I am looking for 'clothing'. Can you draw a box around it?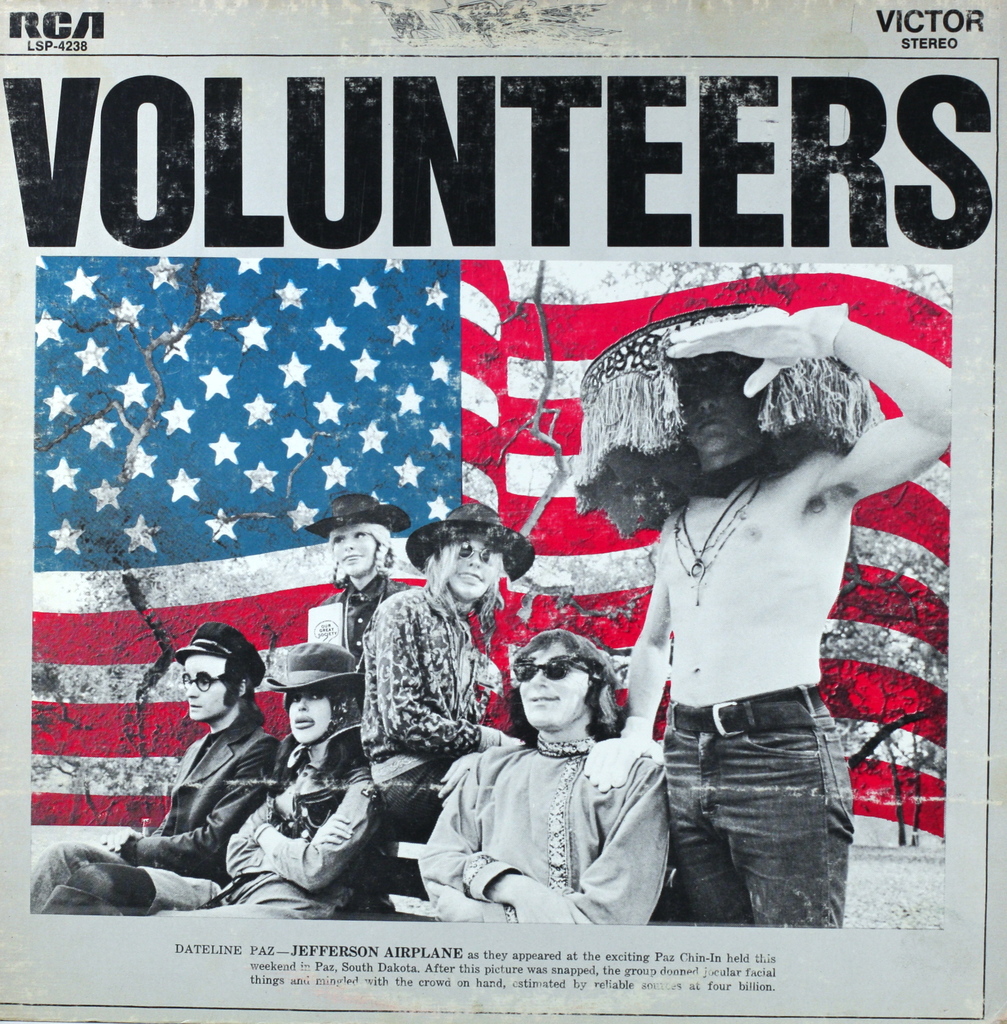
Sure, the bounding box is bbox(29, 709, 286, 915).
